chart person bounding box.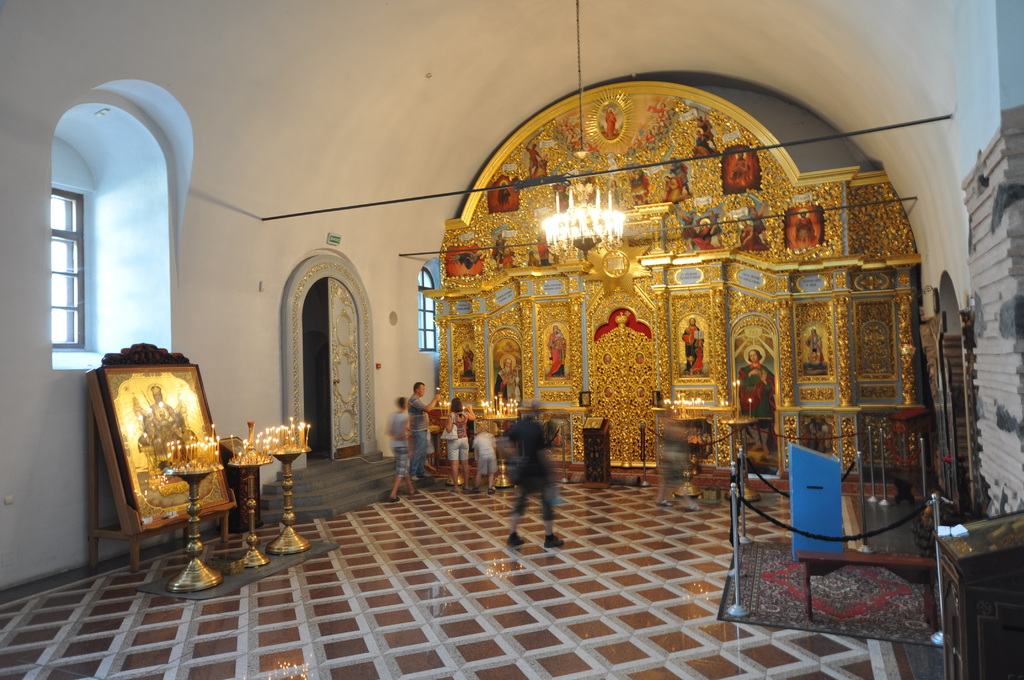
Charted: detection(406, 373, 439, 478).
